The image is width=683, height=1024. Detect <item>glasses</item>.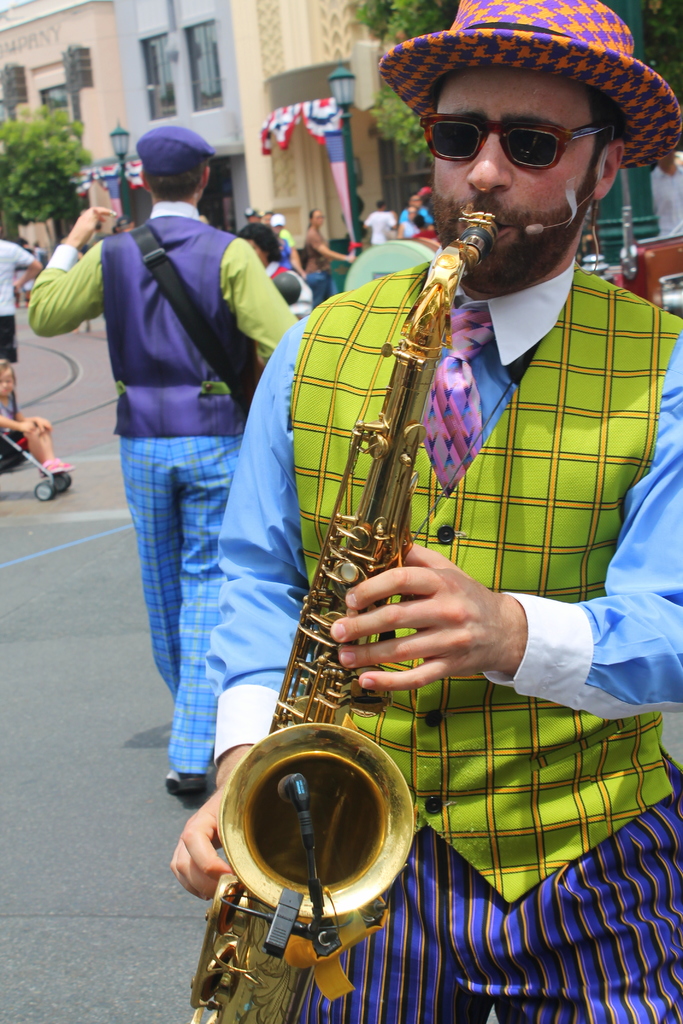
Detection: (left=424, top=111, right=609, bottom=179).
